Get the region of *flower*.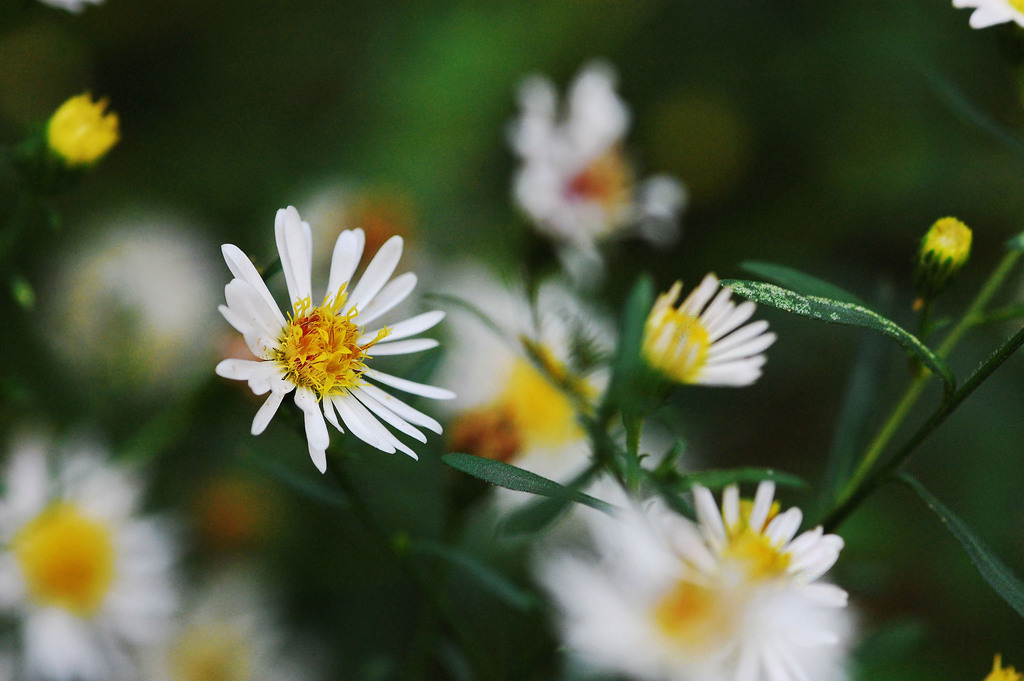
box=[0, 424, 180, 680].
